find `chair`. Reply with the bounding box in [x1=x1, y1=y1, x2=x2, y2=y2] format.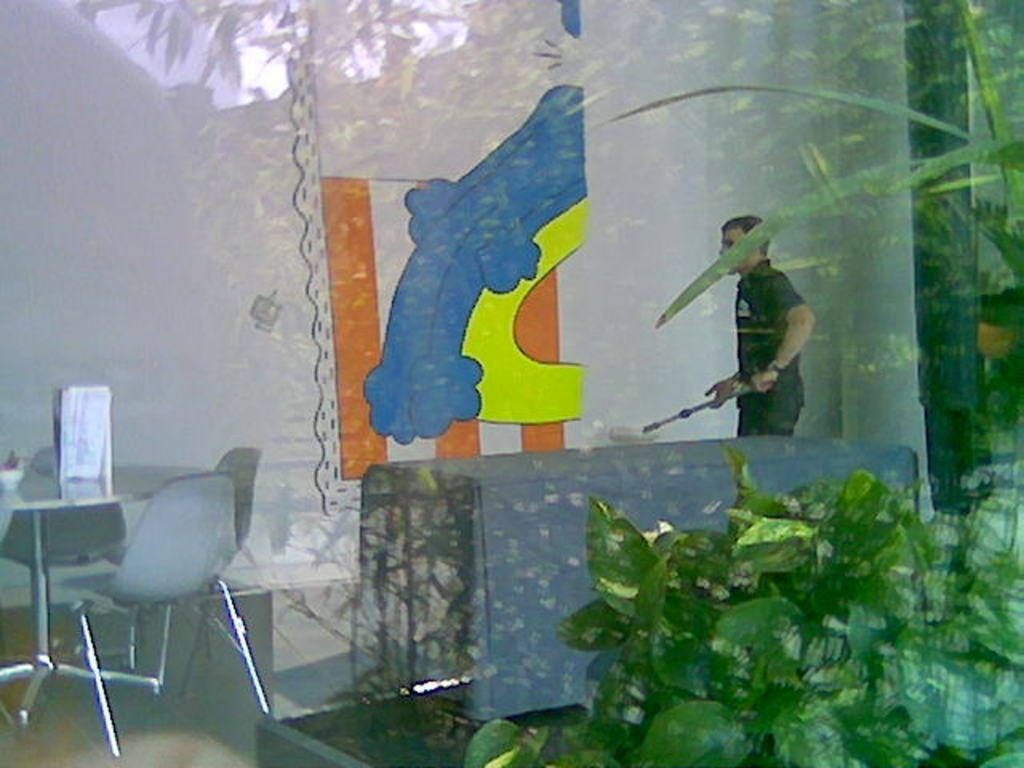
[x1=0, y1=440, x2=131, y2=664].
